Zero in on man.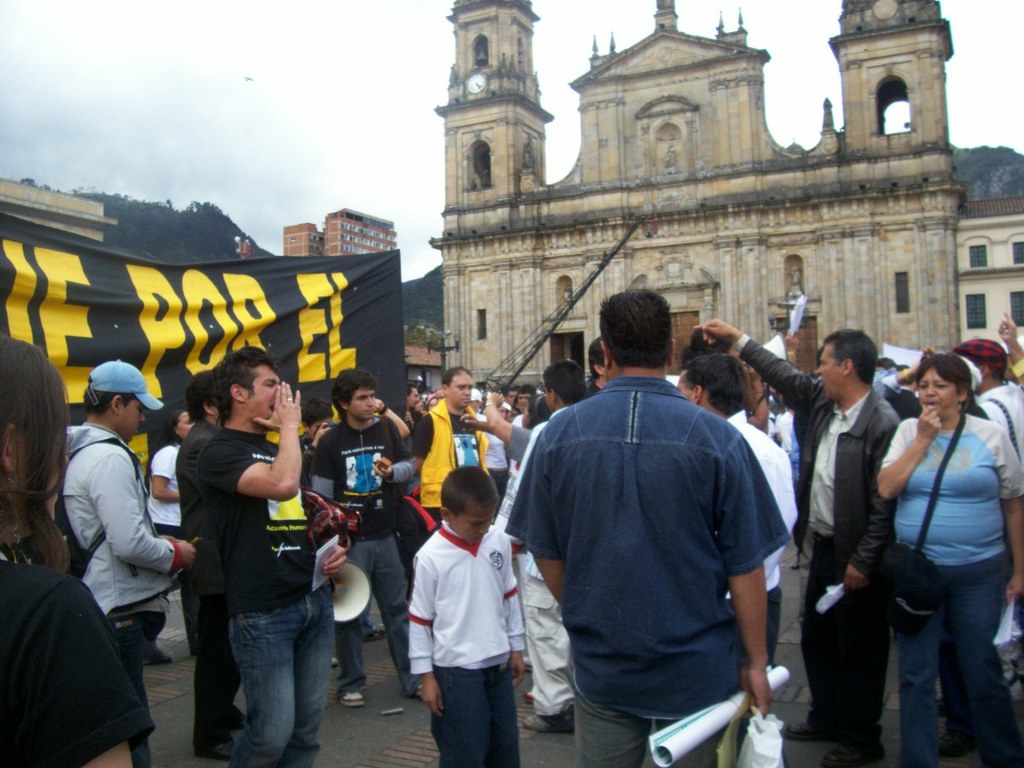
Zeroed in: rect(508, 285, 790, 767).
